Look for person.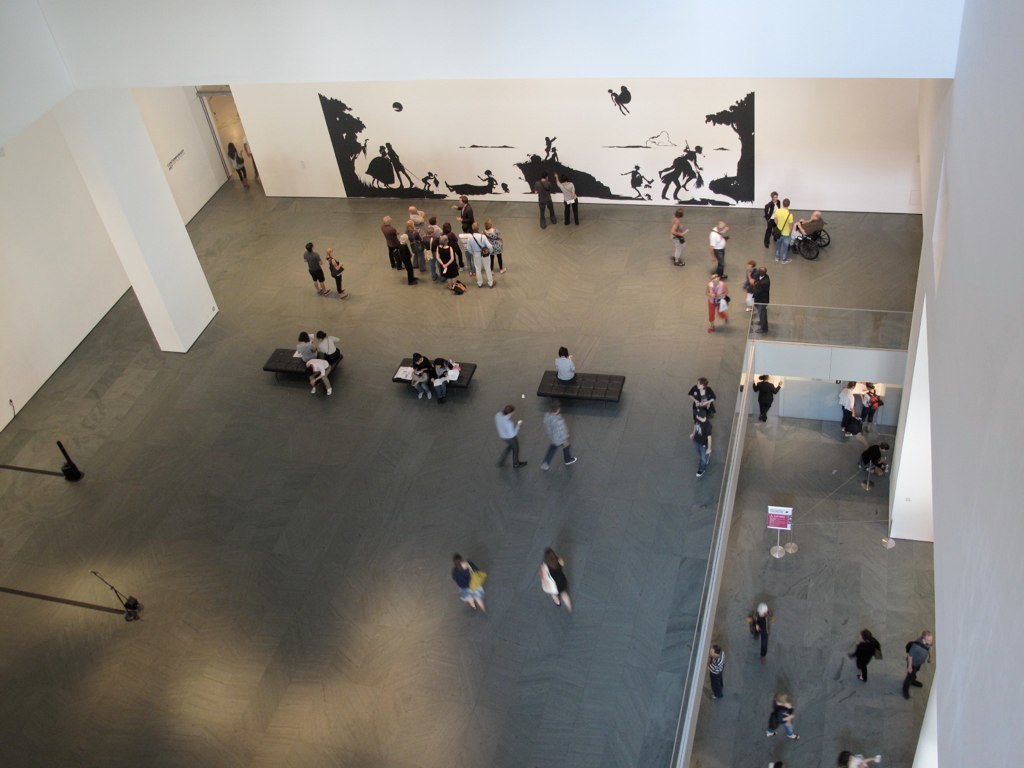
Found: (412, 350, 433, 398).
